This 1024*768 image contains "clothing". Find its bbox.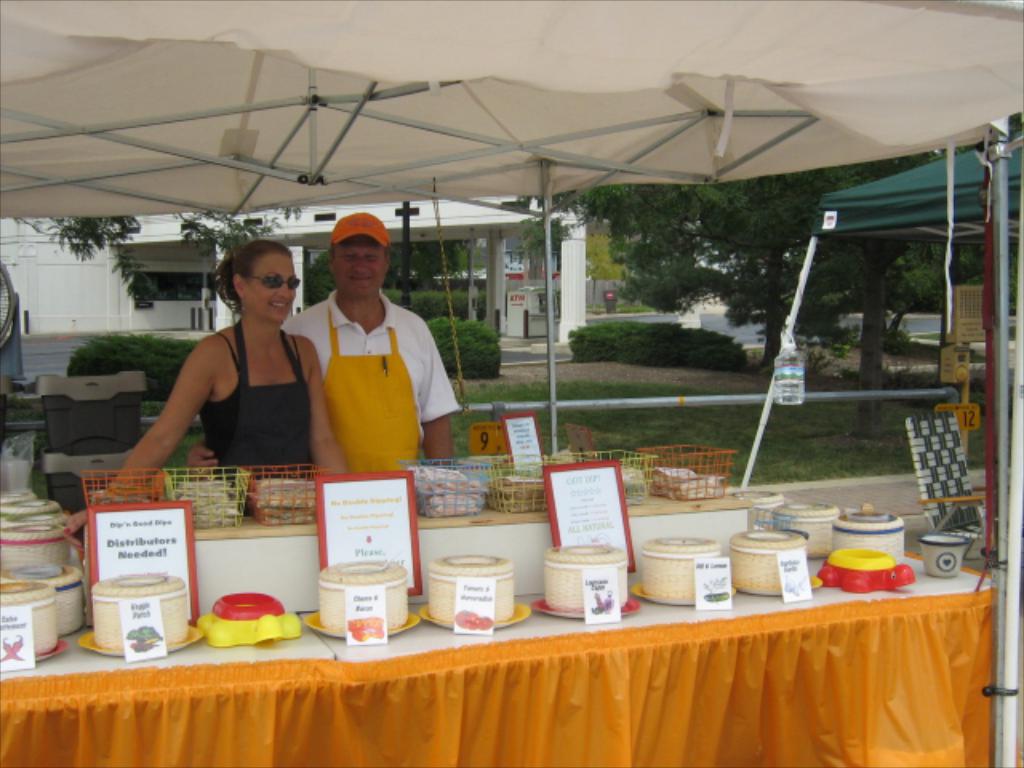
box(200, 325, 317, 467).
